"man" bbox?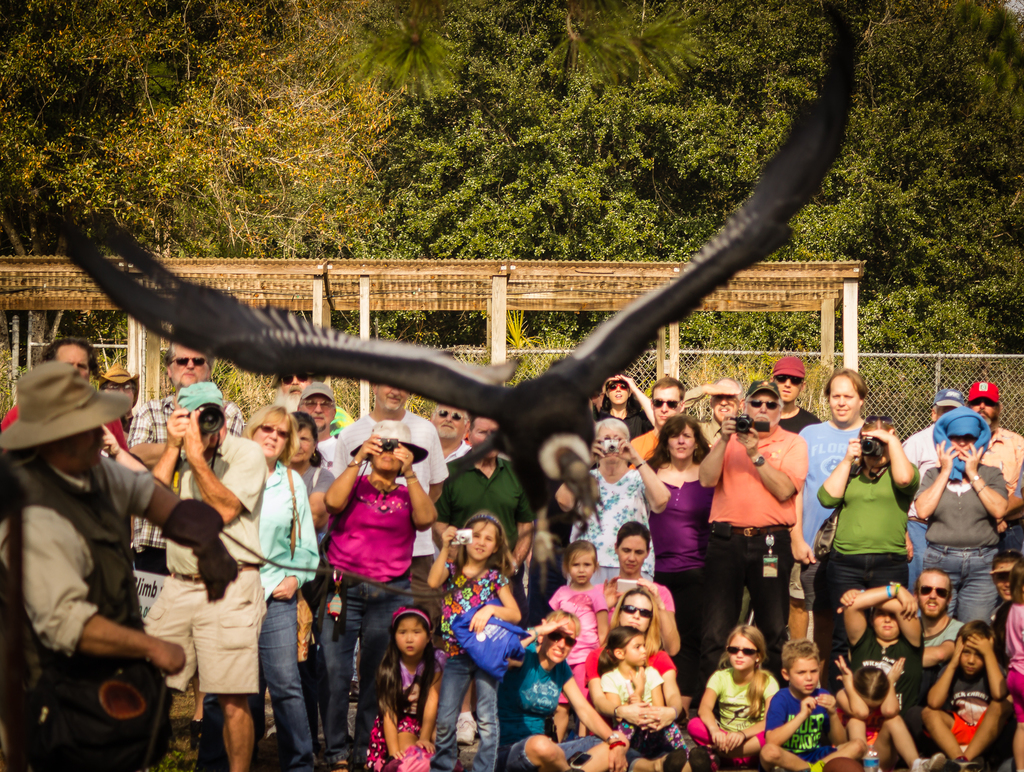
box=[915, 562, 963, 678]
